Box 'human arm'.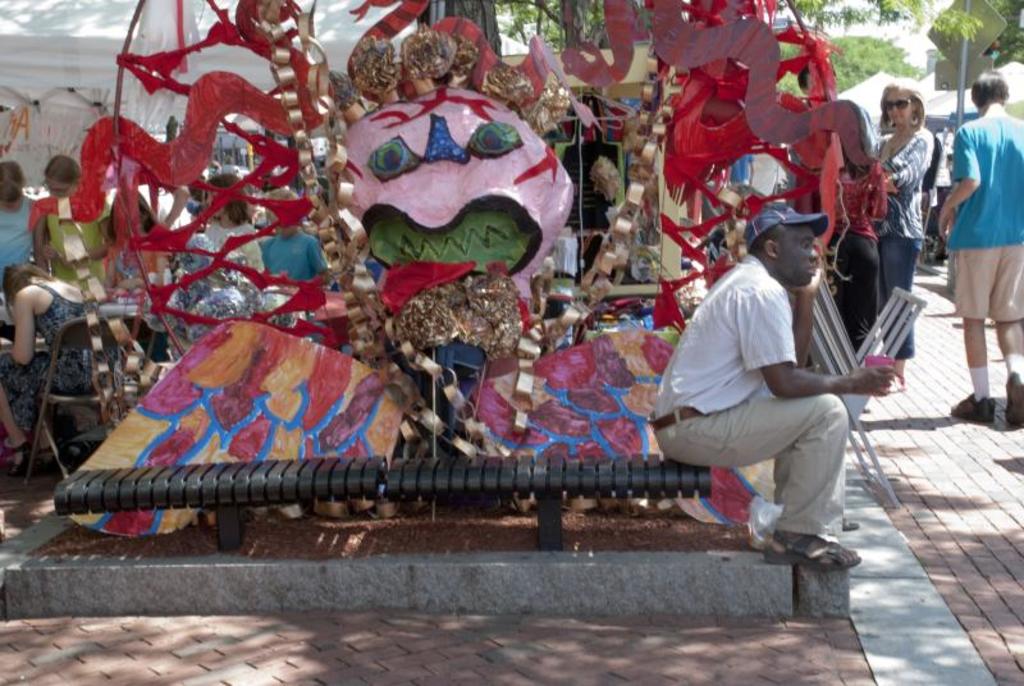
[42,212,109,273].
